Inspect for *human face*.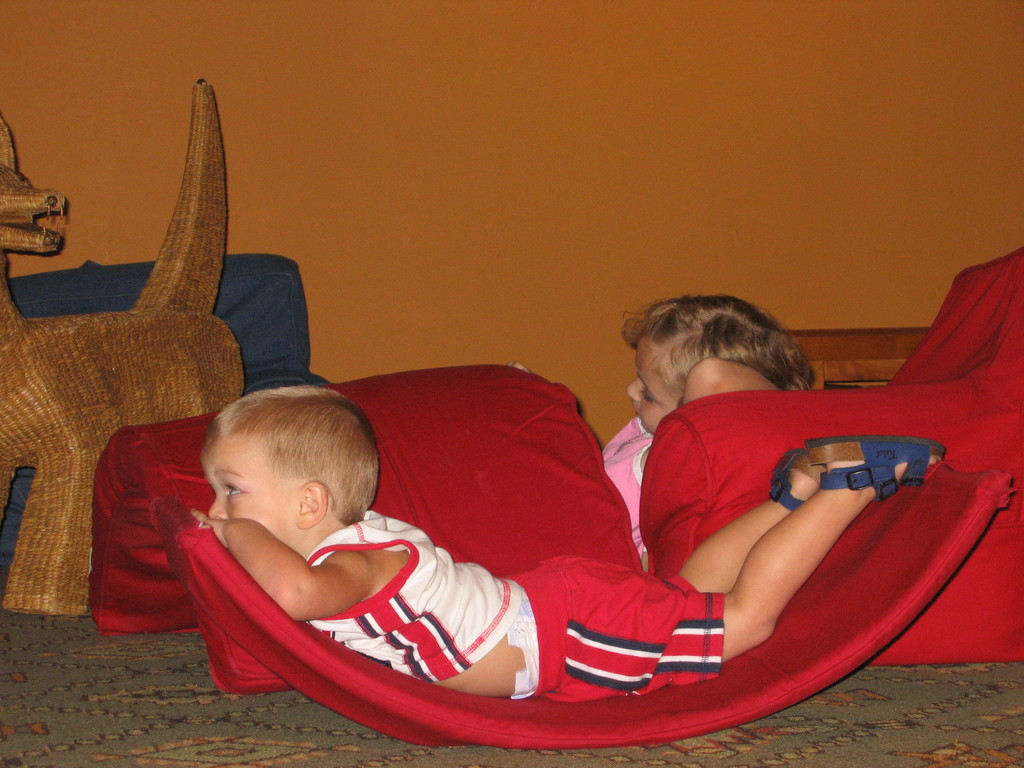
Inspection: bbox=(627, 339, 678, 434).
